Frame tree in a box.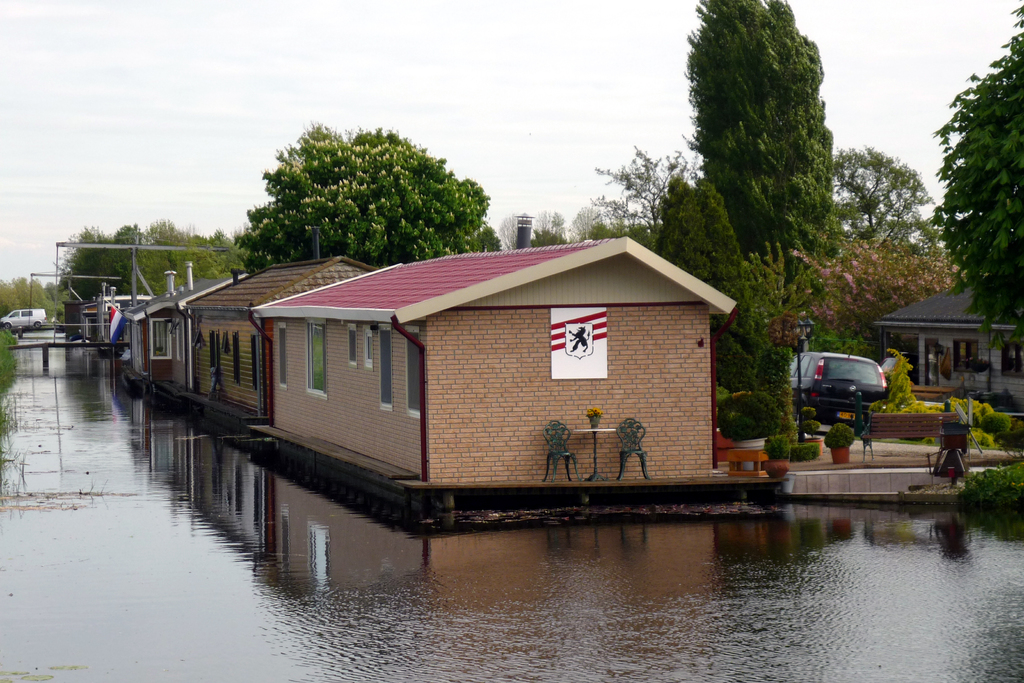
x1=810, y1=236, x2=961, y2=353.
